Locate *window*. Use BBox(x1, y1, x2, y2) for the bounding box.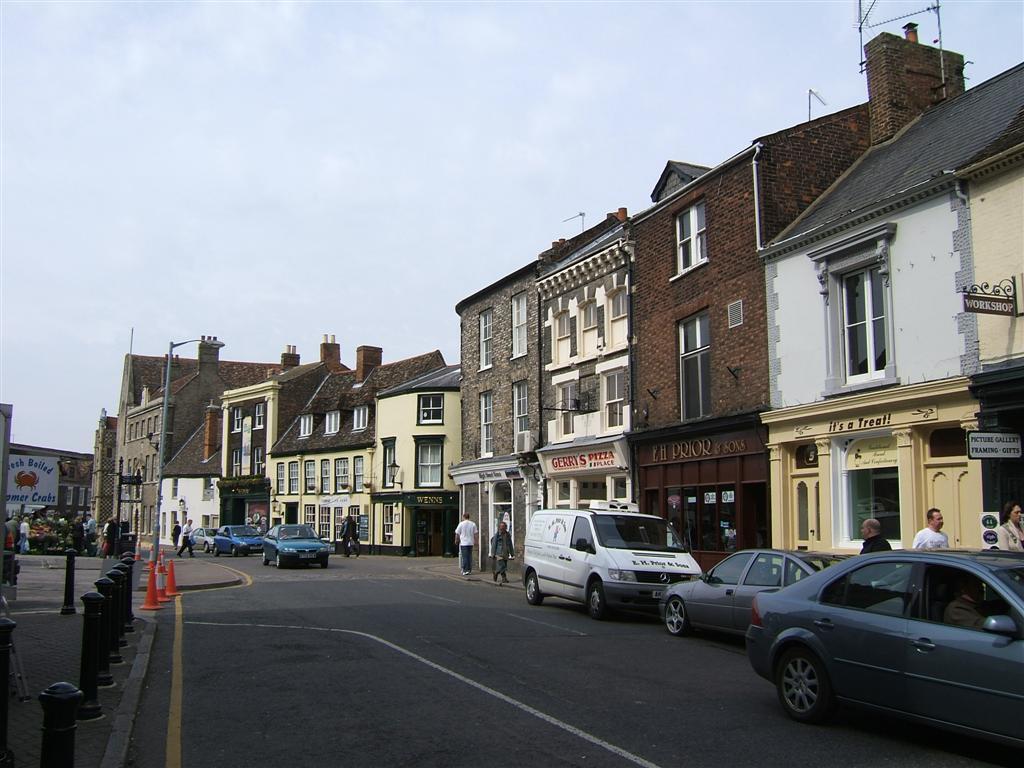
BBox(679, 306, 714, 420).
